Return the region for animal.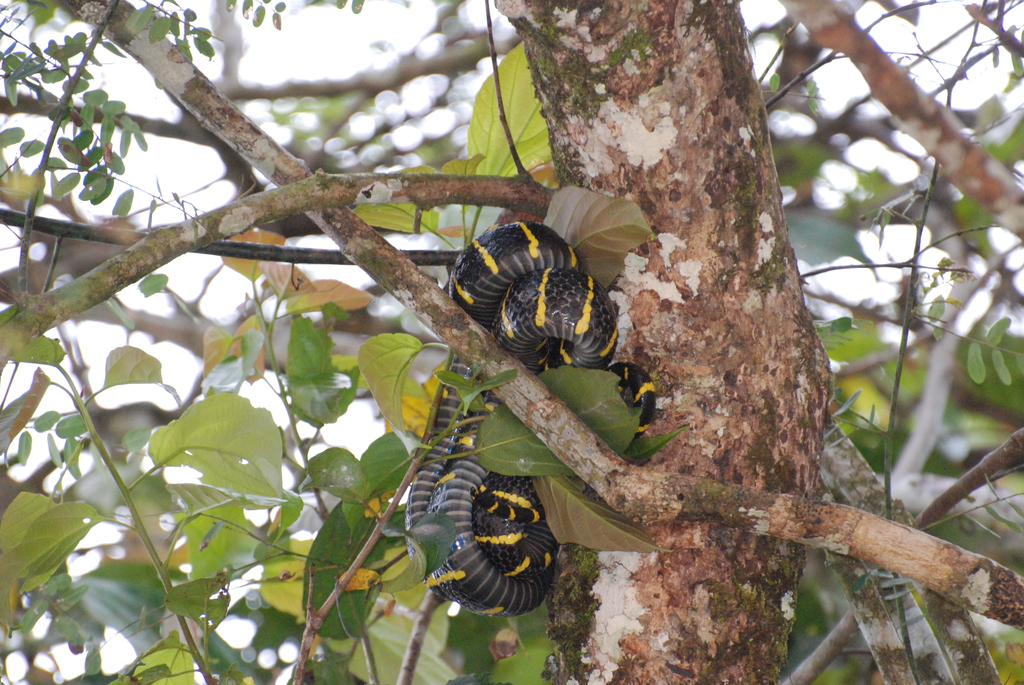
x1=406 y1=223 x2=653 y2=623.
